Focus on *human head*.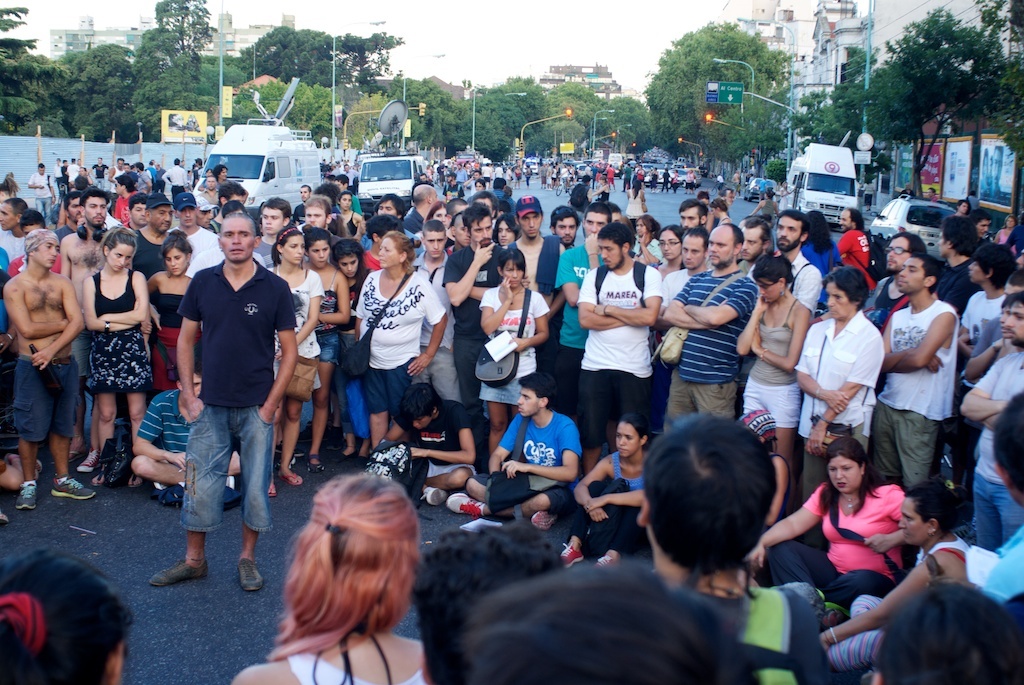
Focused at [732,216,769,267].
